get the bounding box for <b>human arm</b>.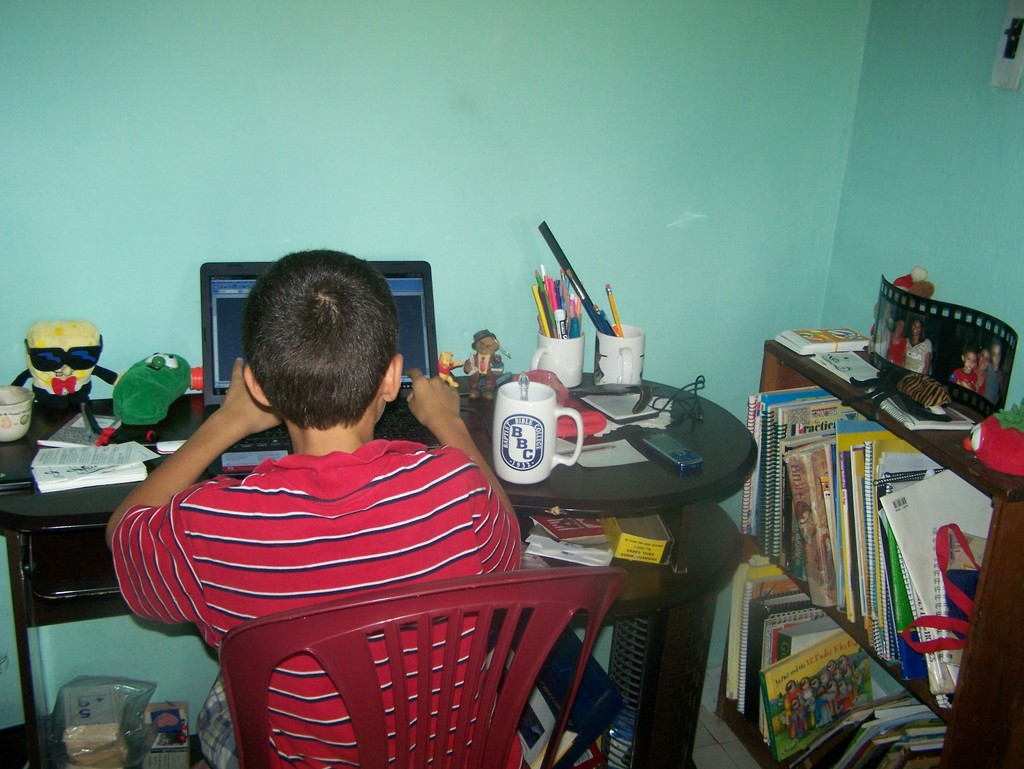
410:367:522:576.
